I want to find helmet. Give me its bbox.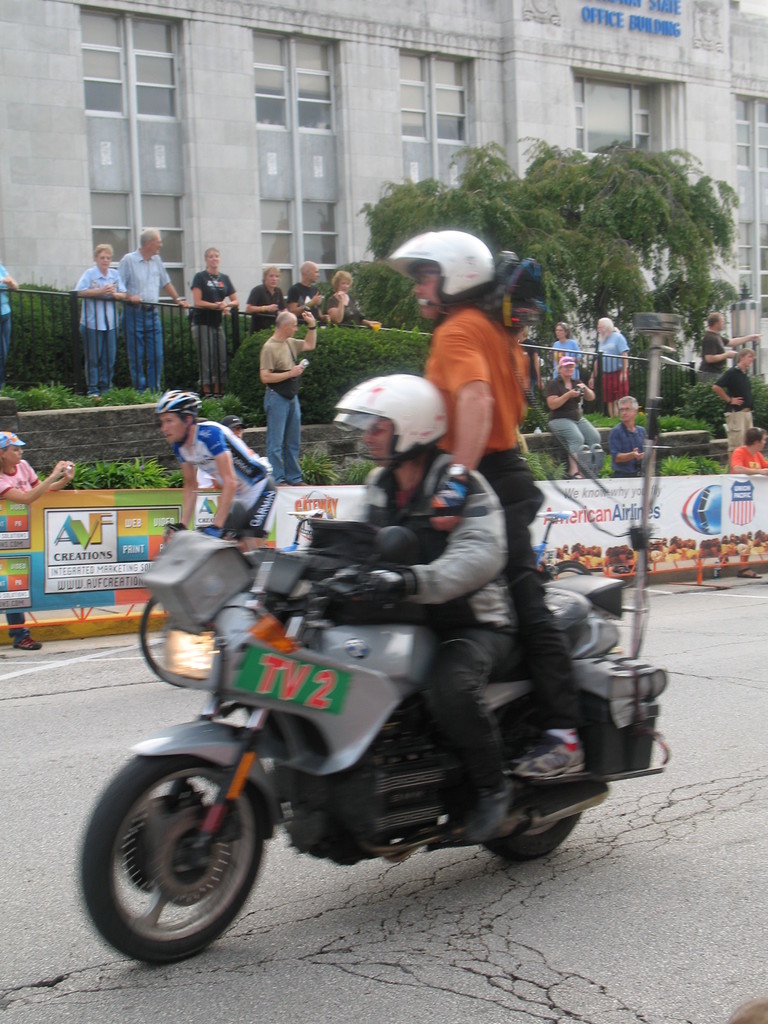
locate(495, 253, 544, 324).
